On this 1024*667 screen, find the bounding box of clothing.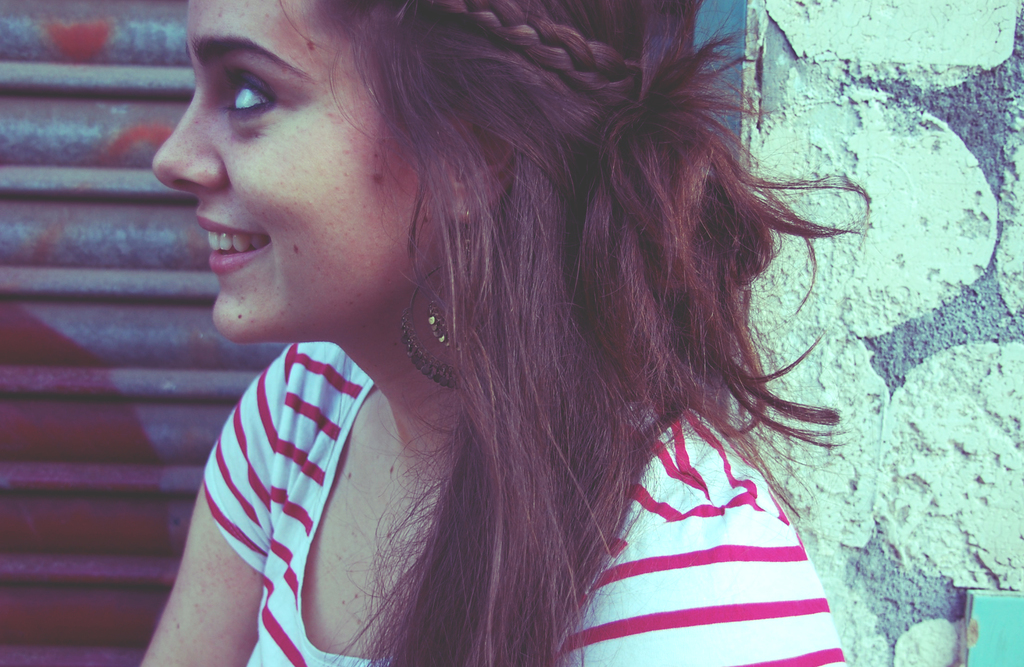
Bounding box: left=202, top=341, right=842, bottom=666.
